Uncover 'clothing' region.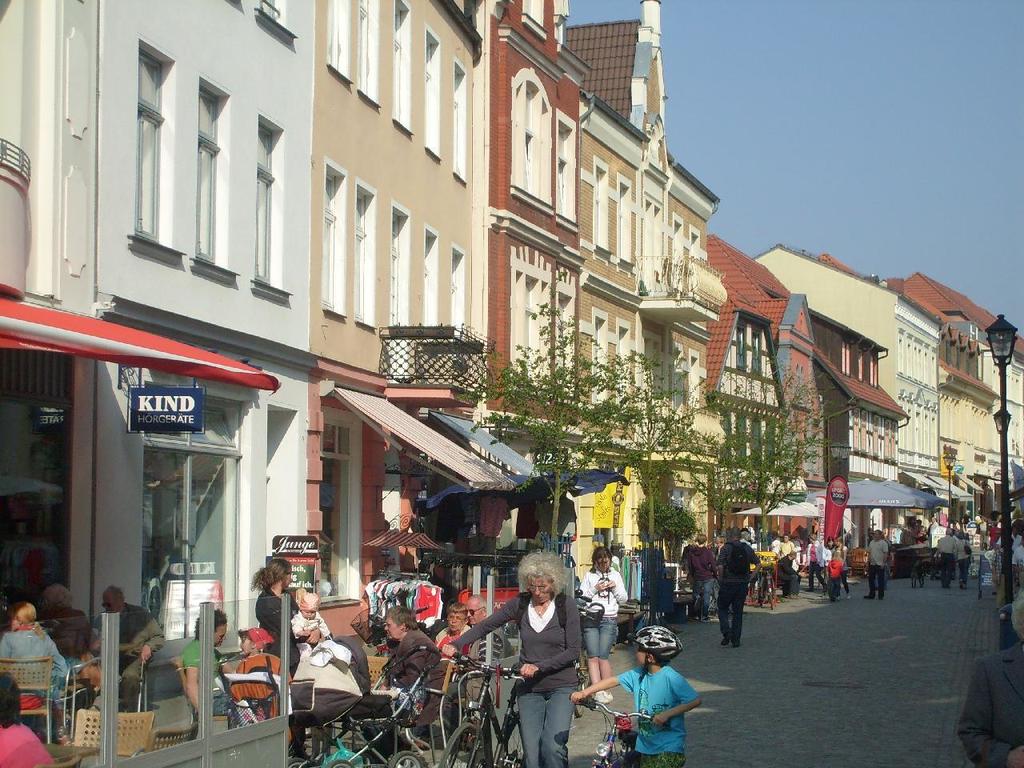
Uncovered: 174/632/230/702.
